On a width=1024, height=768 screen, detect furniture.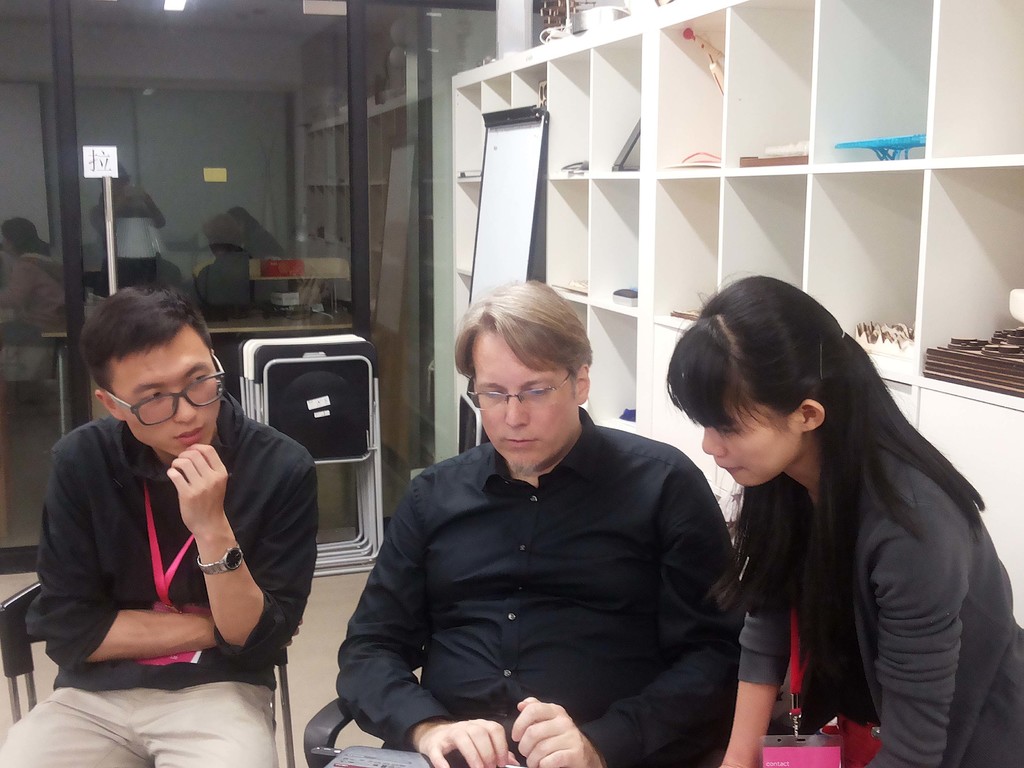
Rect(42, 326, 360, 433).
